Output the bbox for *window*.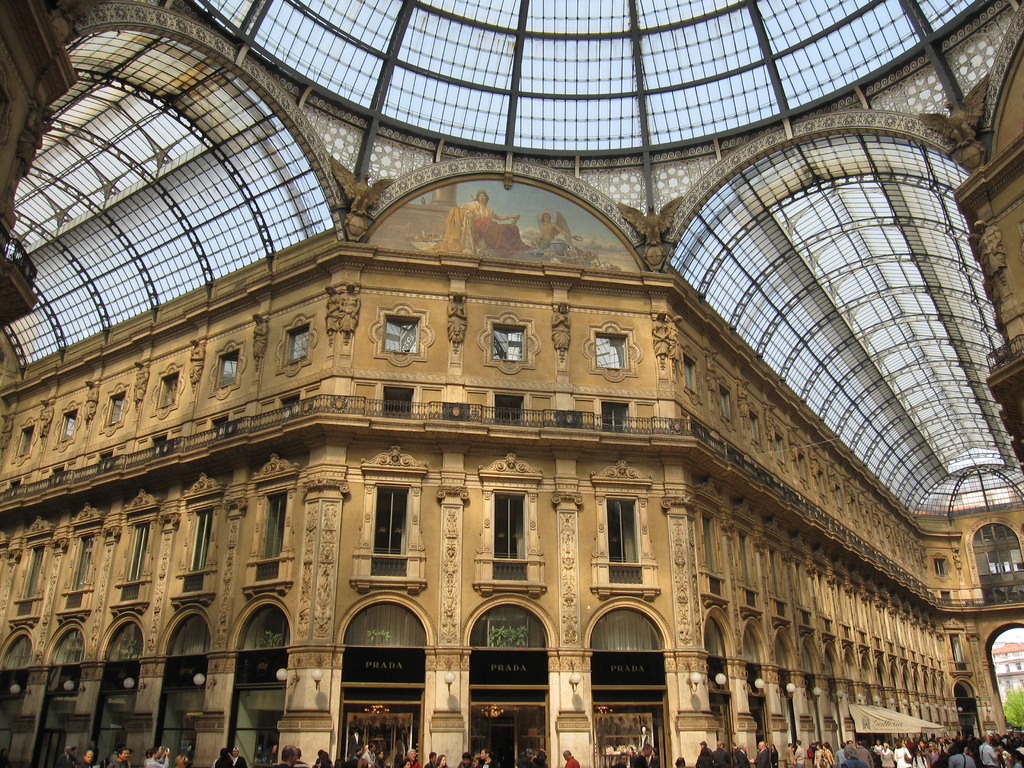
(left=767, top=422, right=788, bottom=474).
